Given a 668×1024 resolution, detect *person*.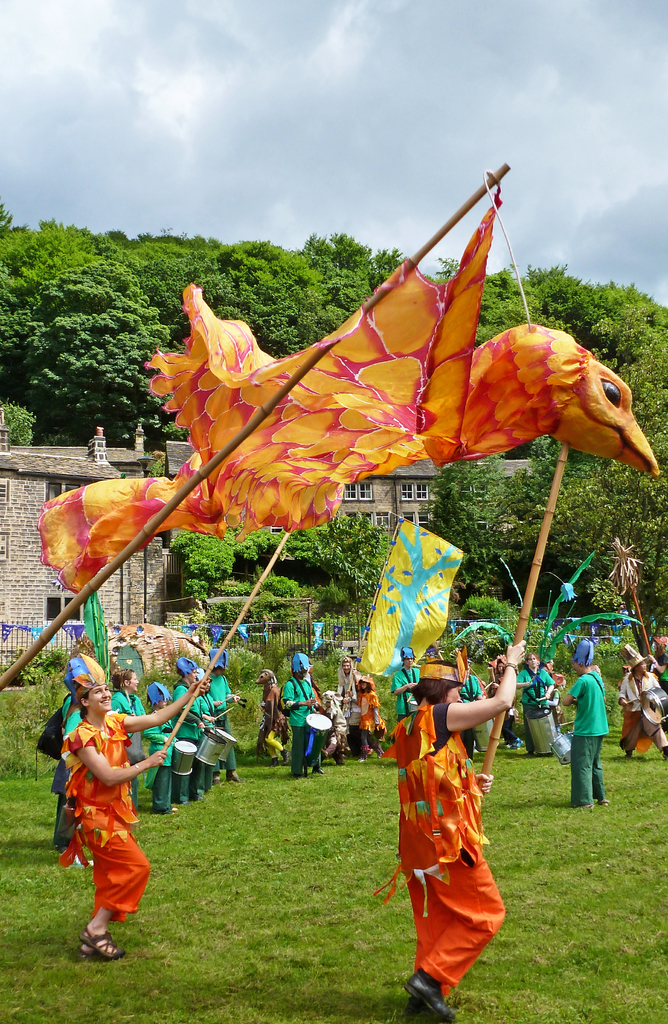
x1=334 y1=652 x2=355 y2=757.
